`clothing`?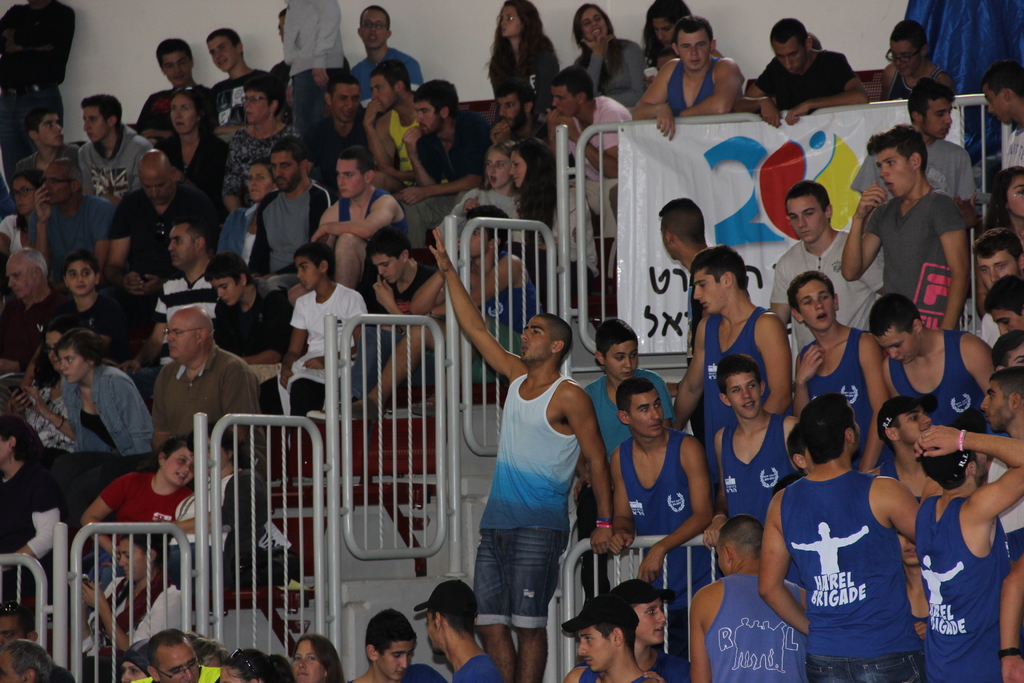
pyautogui.locateOnScreen(64, 113, 164, 206)
